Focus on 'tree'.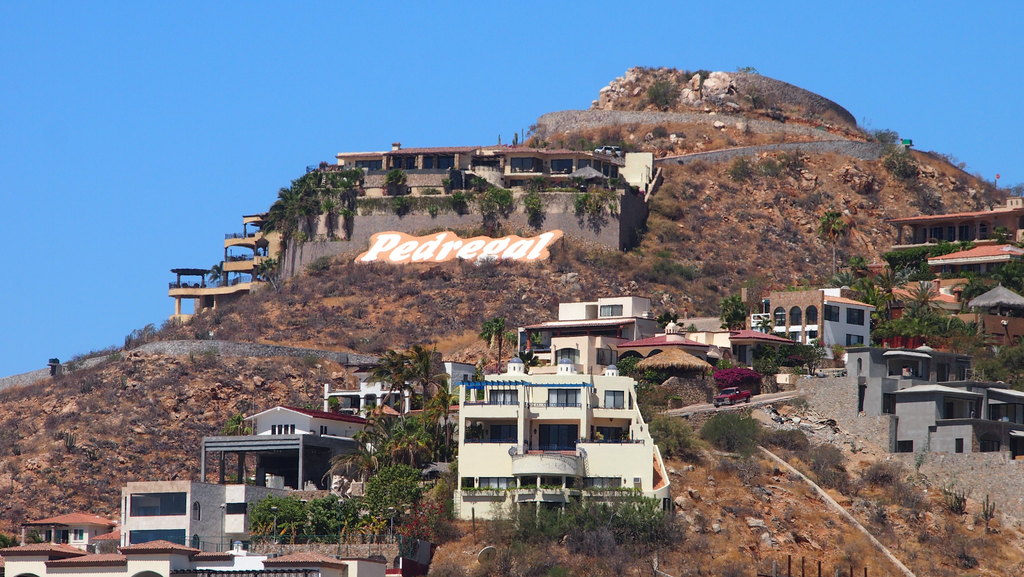
Focused at [241,496,304,539].
